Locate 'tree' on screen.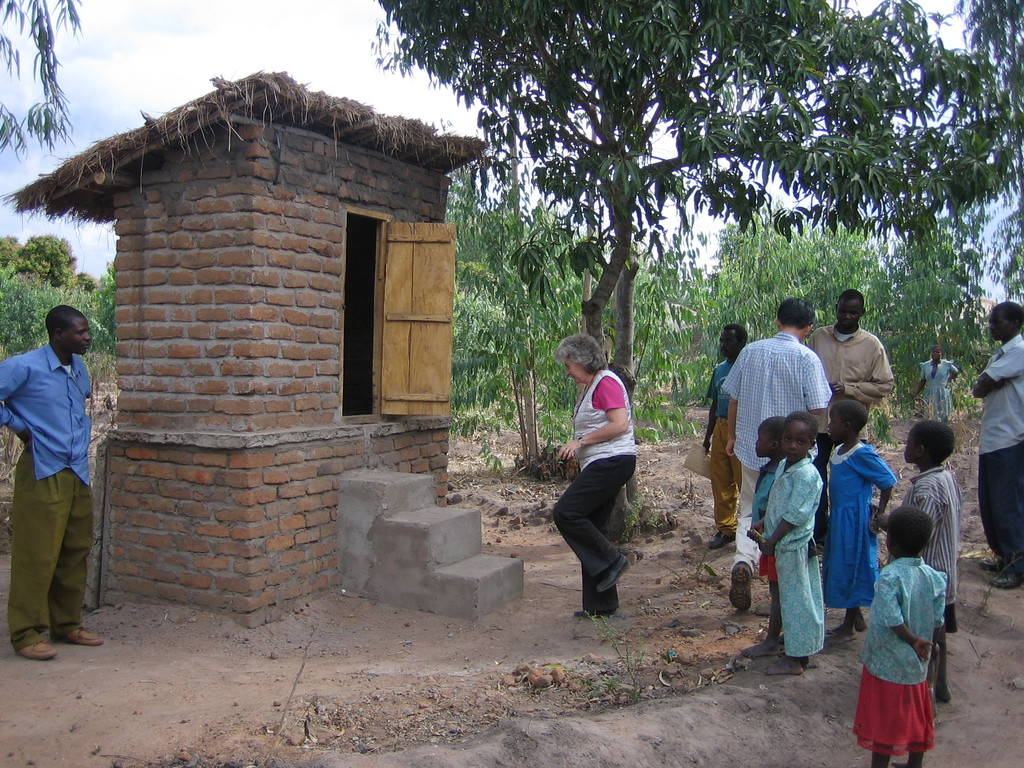
On screen at [x1=444, y1=127, x2=583, y2=477].
